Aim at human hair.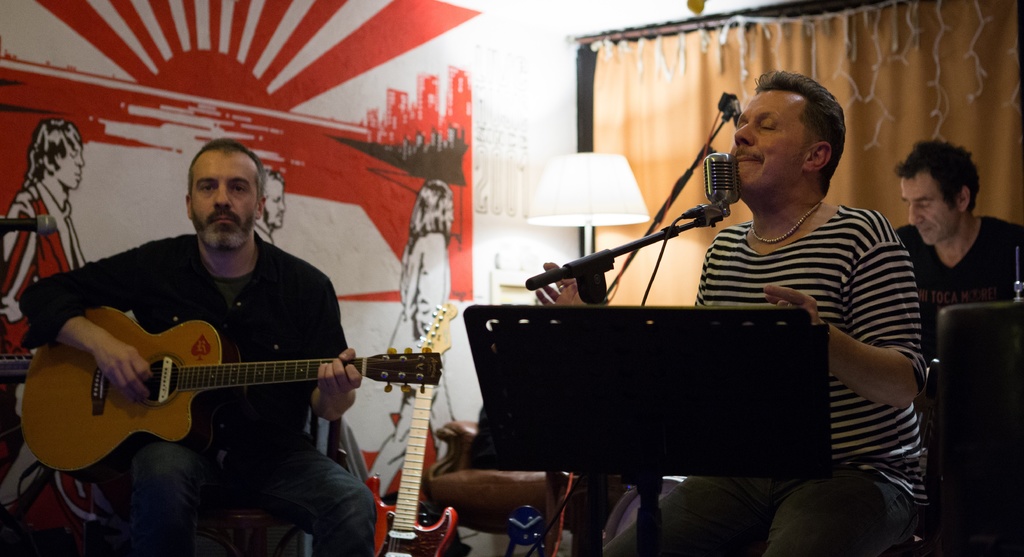
Aimed at <box>893,142,980,216</box>.
